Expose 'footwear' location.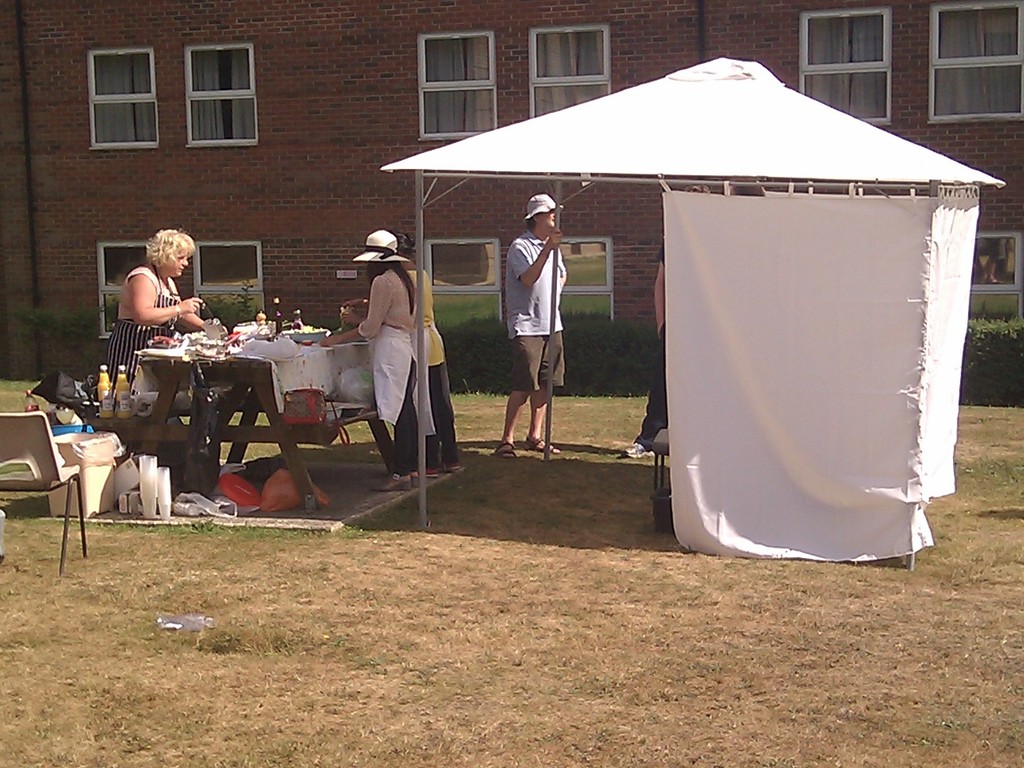
Exposed at {"x1": 525, "y1": 435, "x2": 558, "y2": 452}.
